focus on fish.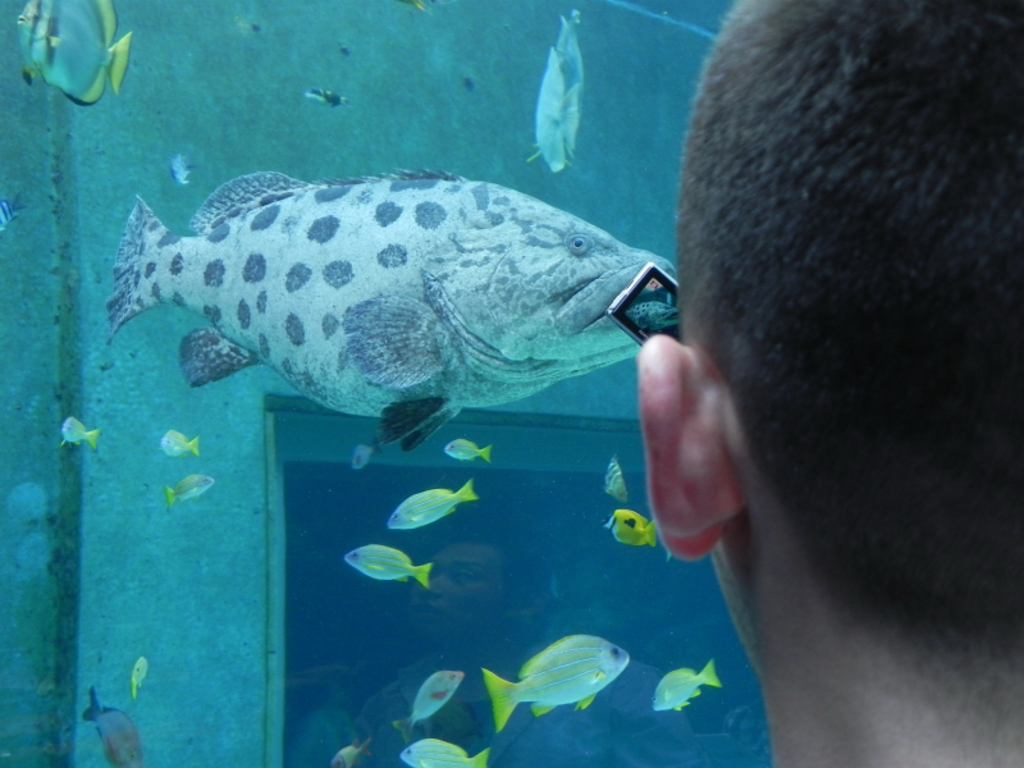
Focused at crop(645, 658, 722, 716).
